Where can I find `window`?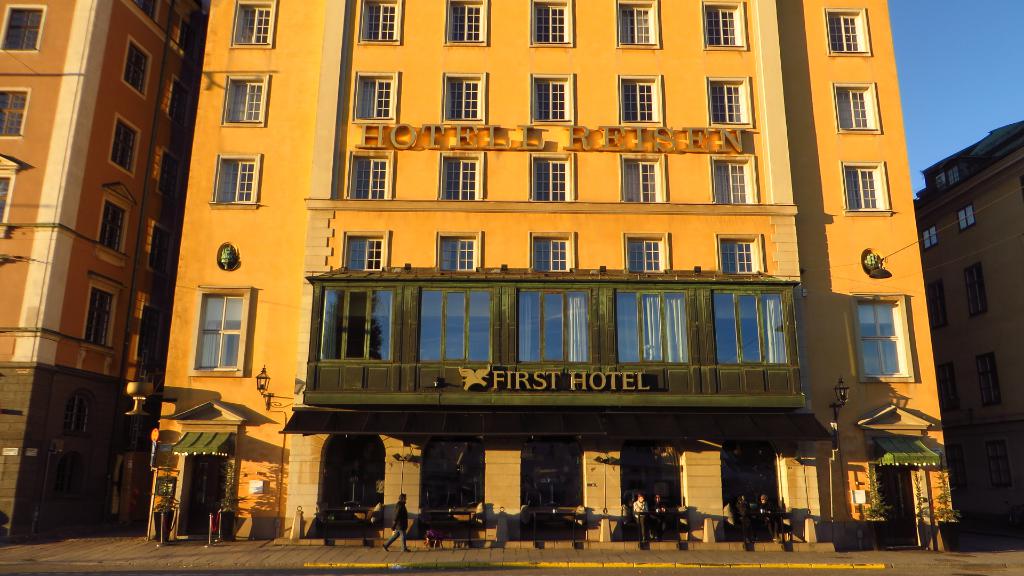
You can find it at left=442, top=72, right=486, bottom=123.
